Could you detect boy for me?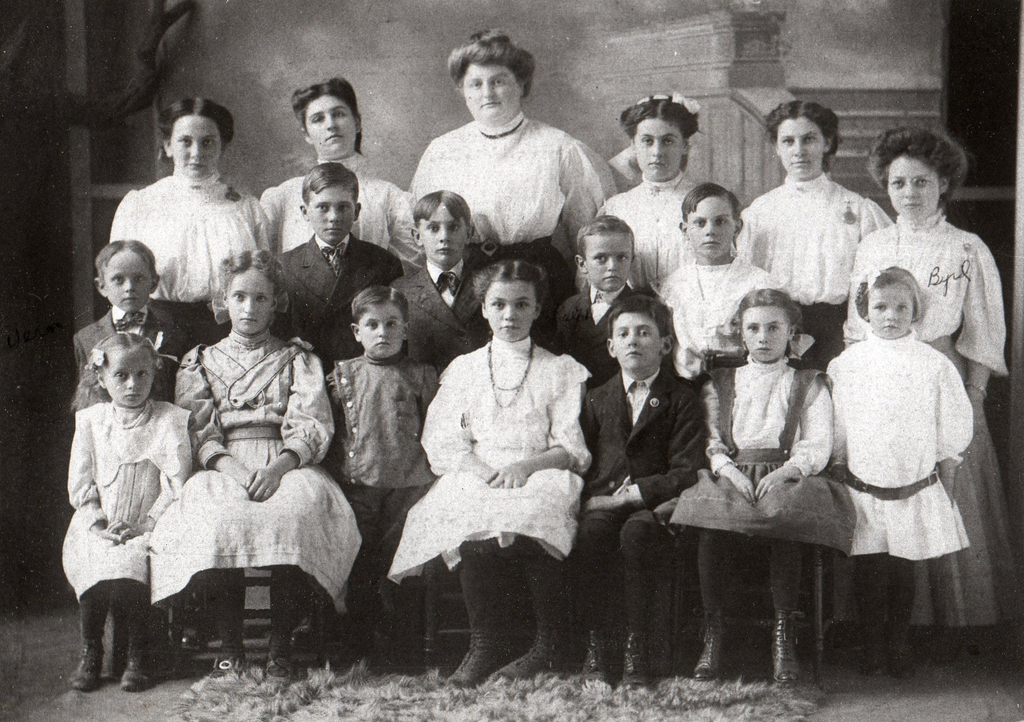
Detection result: [270, 152, 390, 333].
